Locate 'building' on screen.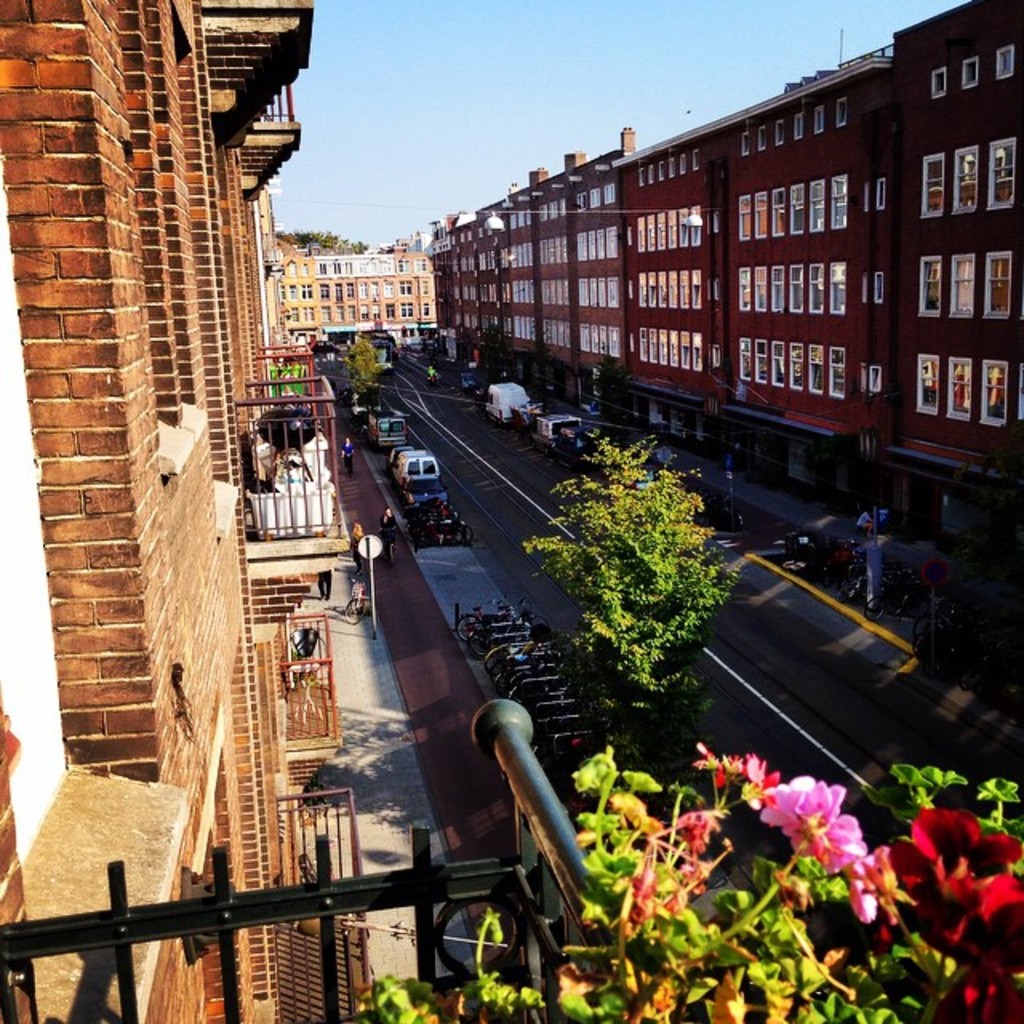
On screen at BBox(274, 243, 440, 350).
